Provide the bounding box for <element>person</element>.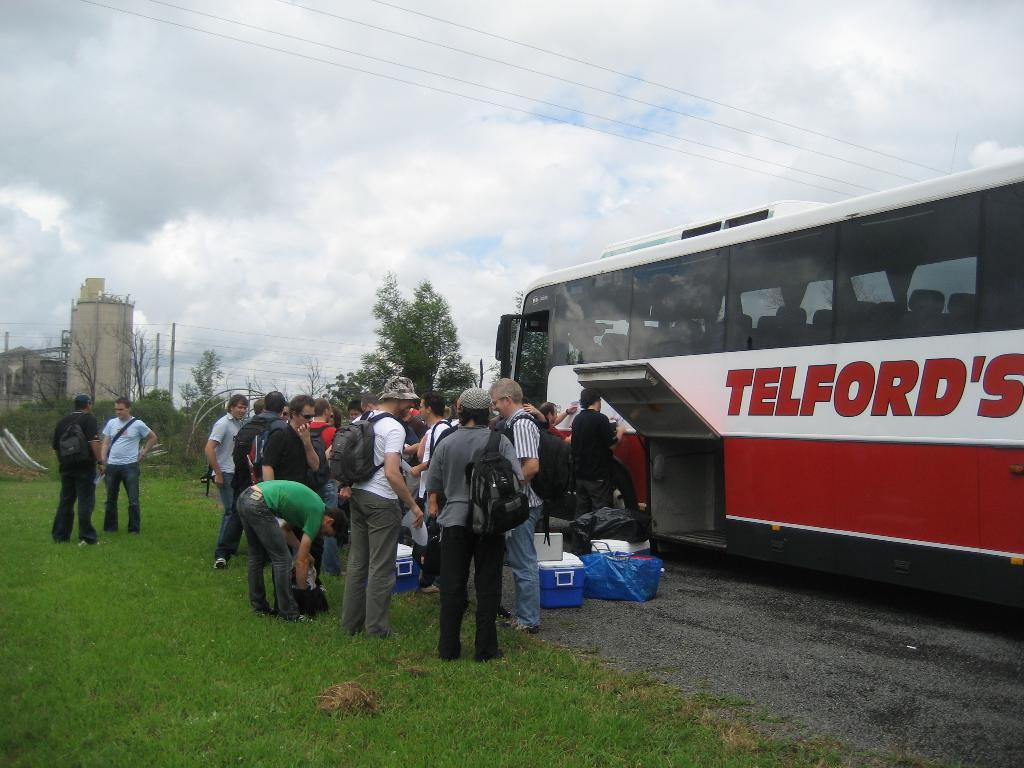
{"left": 95, "top": 392, "right": 155, "bottom": 538}.
